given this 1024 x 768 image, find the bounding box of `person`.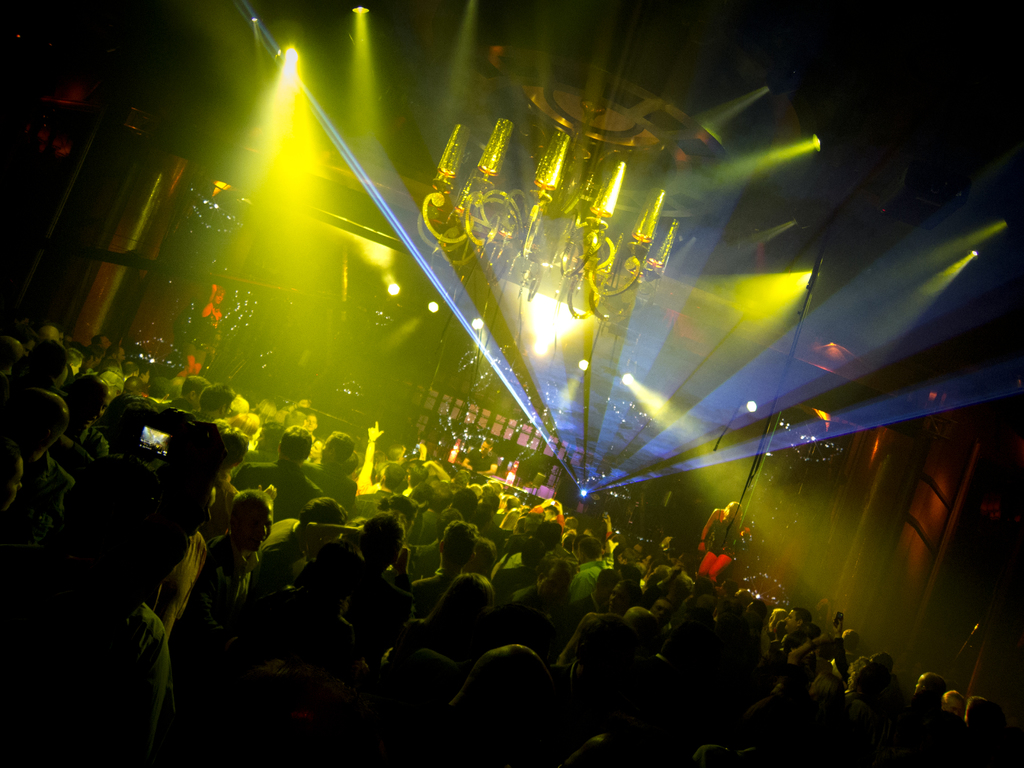
{"x1": 457, "y1": 436, "x2": 499, "y2": 471}.
